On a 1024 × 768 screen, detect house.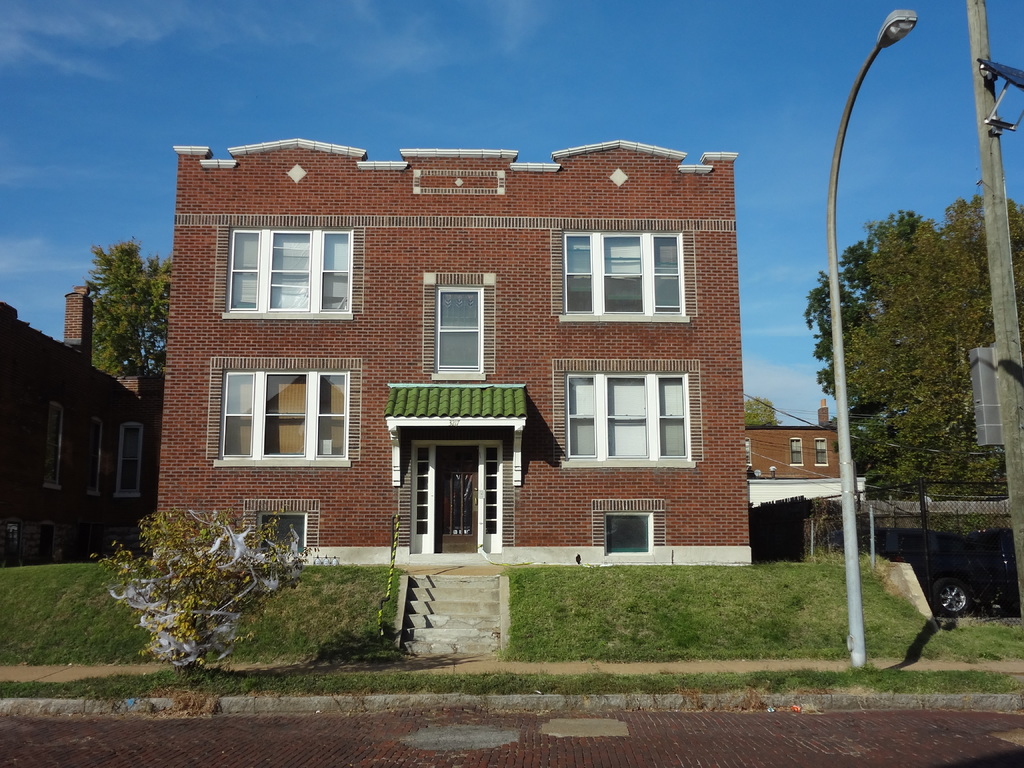
<region>733, 394, 872, 509</region>.
